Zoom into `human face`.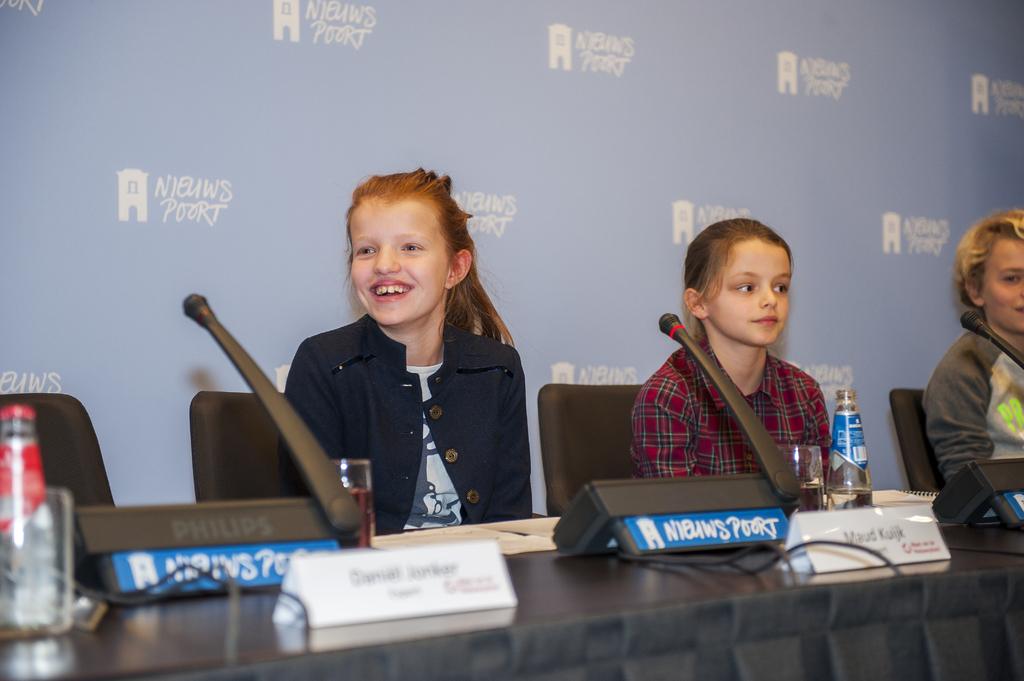
Zoom target: BBox(350, 195, 452, 326).
